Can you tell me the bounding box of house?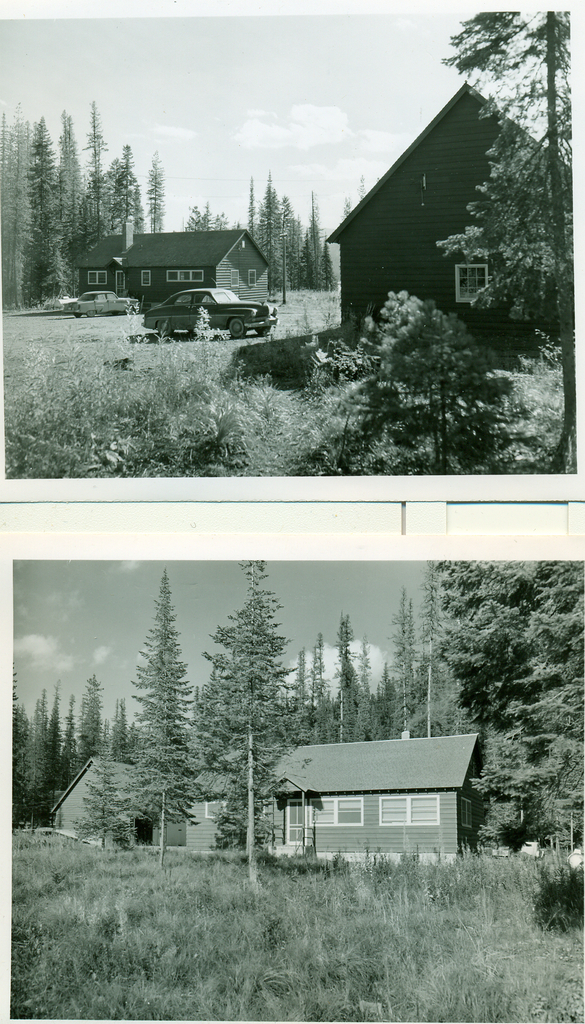
crop(47, 735, 507, 854).
